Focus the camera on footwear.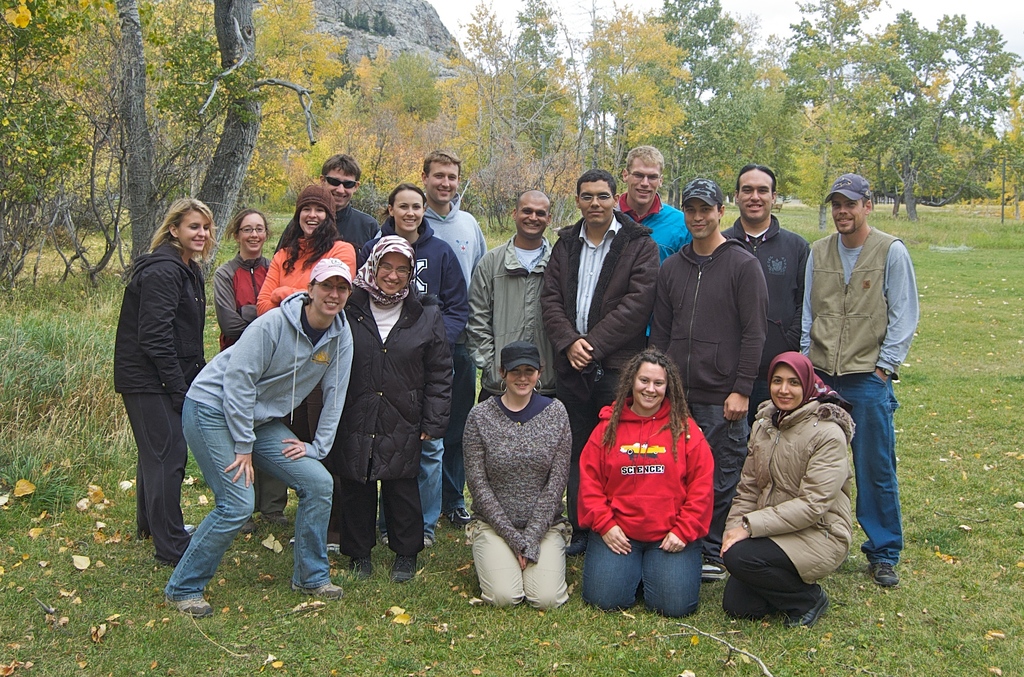
Focus region: <bbox>422, 523, 439, 546</bbox>.
